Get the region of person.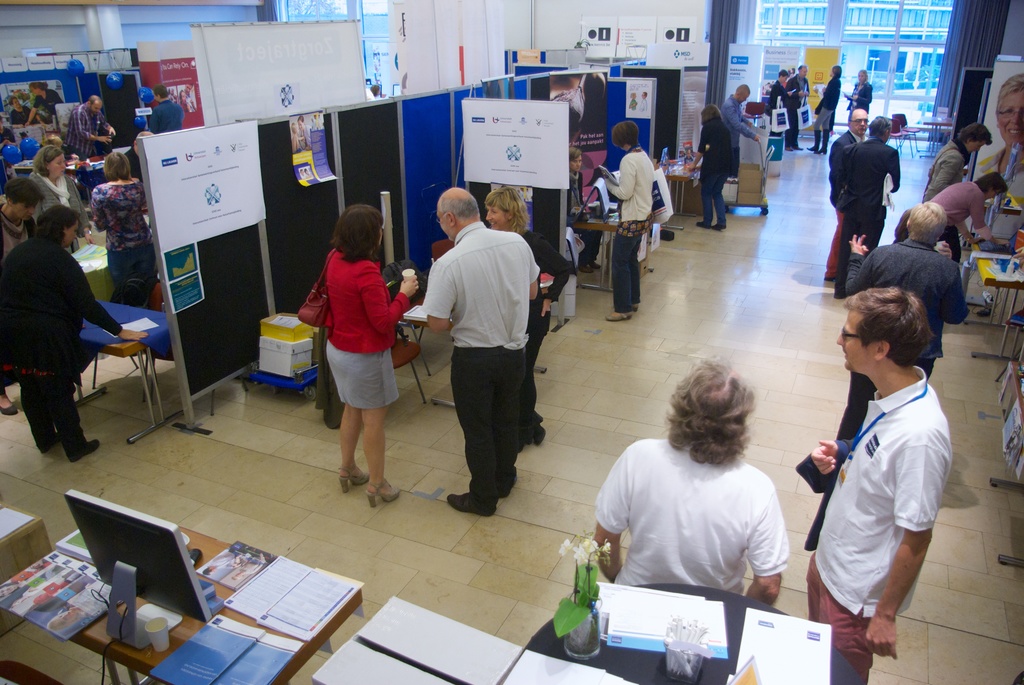
[x1=689, y1=105, x2=728, y2=232].
